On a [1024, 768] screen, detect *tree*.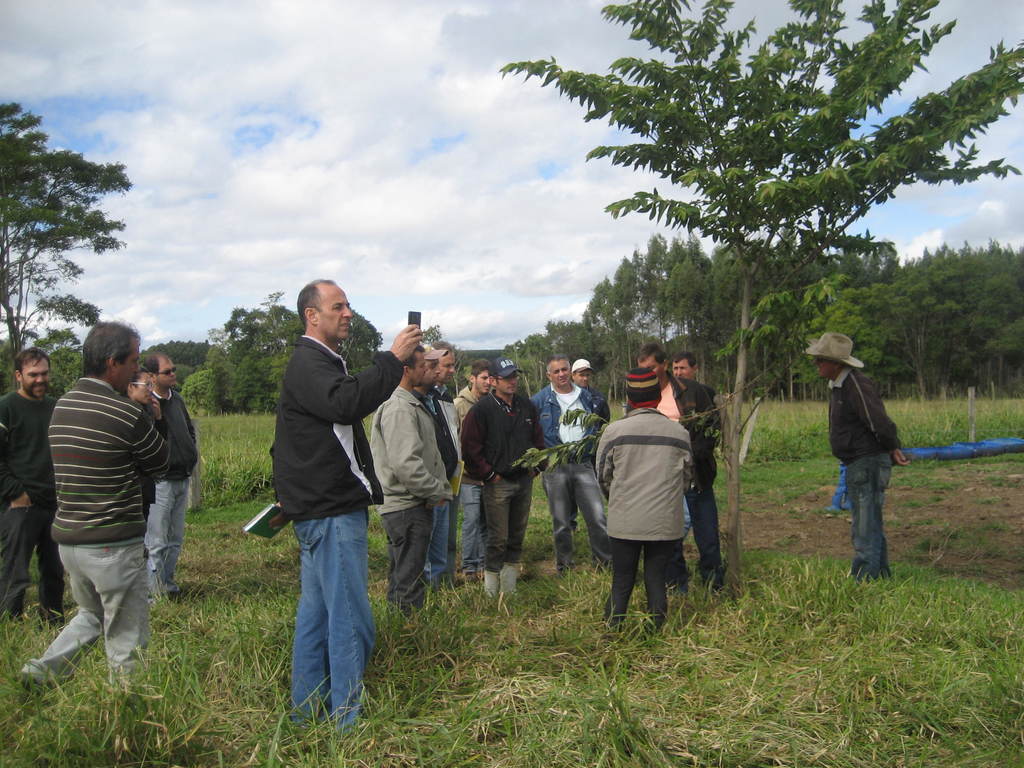
(left=152, top=335, right=211, bottom=374).
